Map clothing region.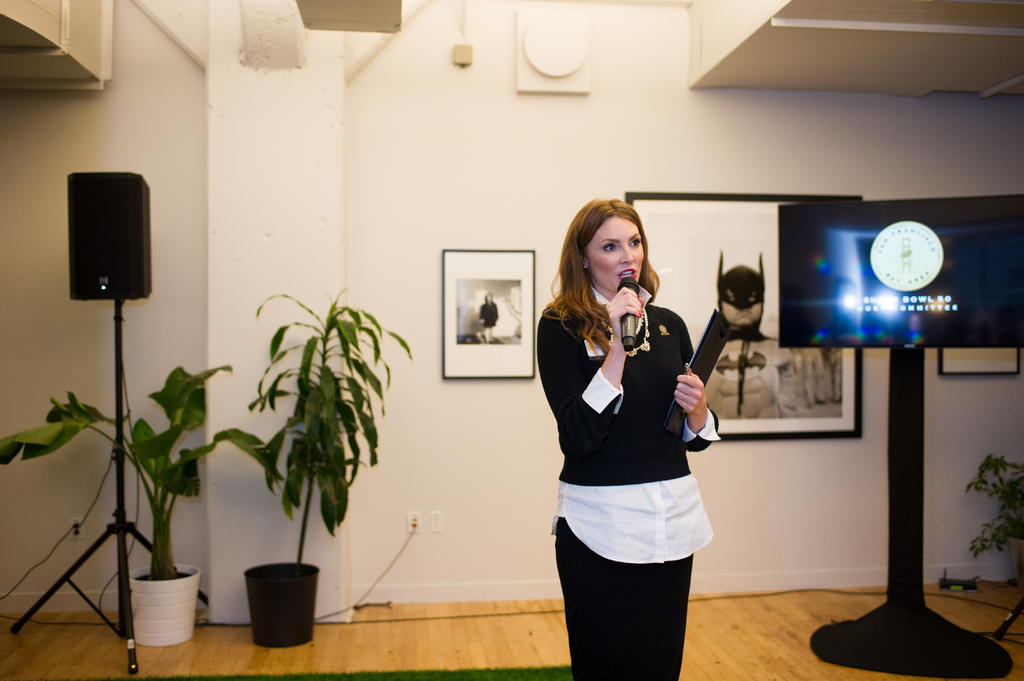
Mapped to left=701, top=324, right=797, bottom=421.
